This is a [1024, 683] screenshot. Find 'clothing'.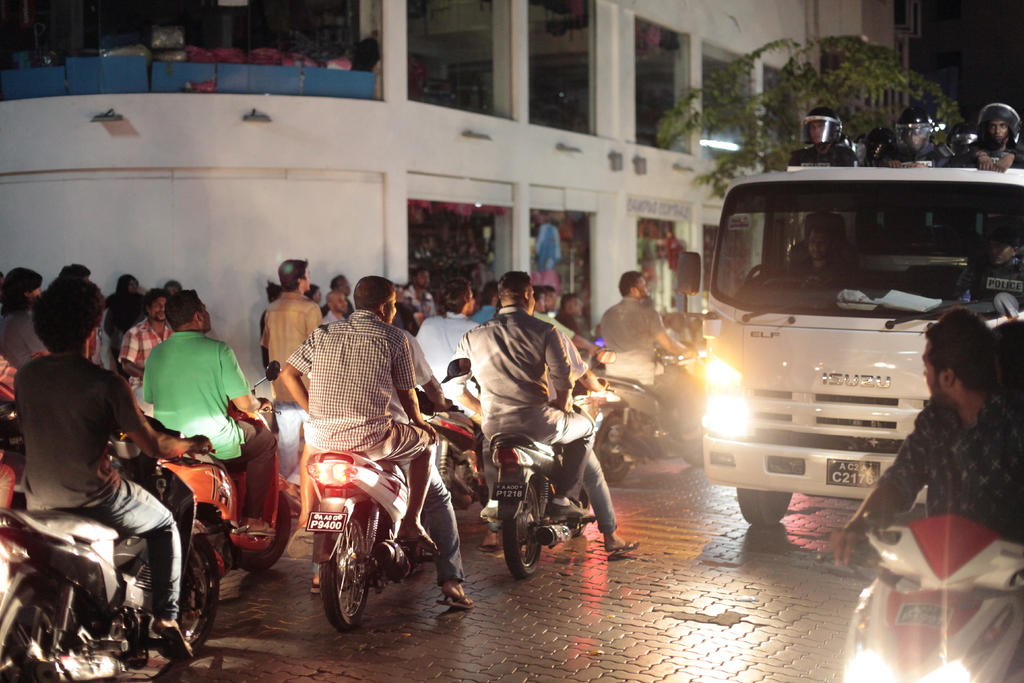
Bounding box: 419,309,483,423.
